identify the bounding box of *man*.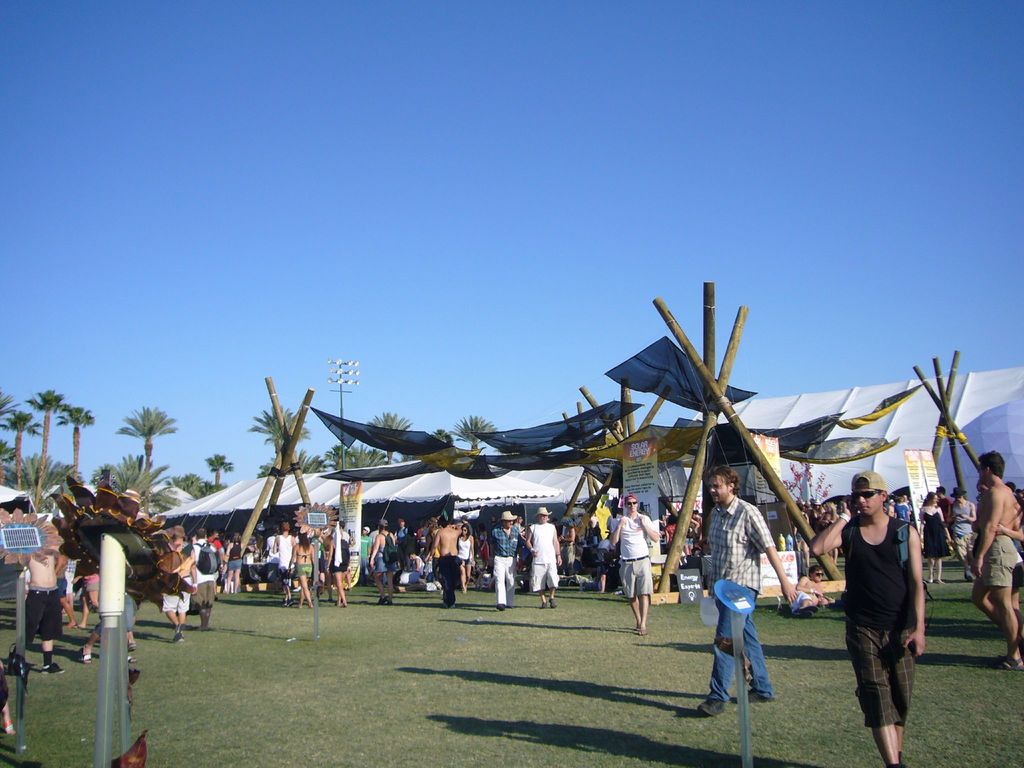
box(387, 507, 408, 581).
